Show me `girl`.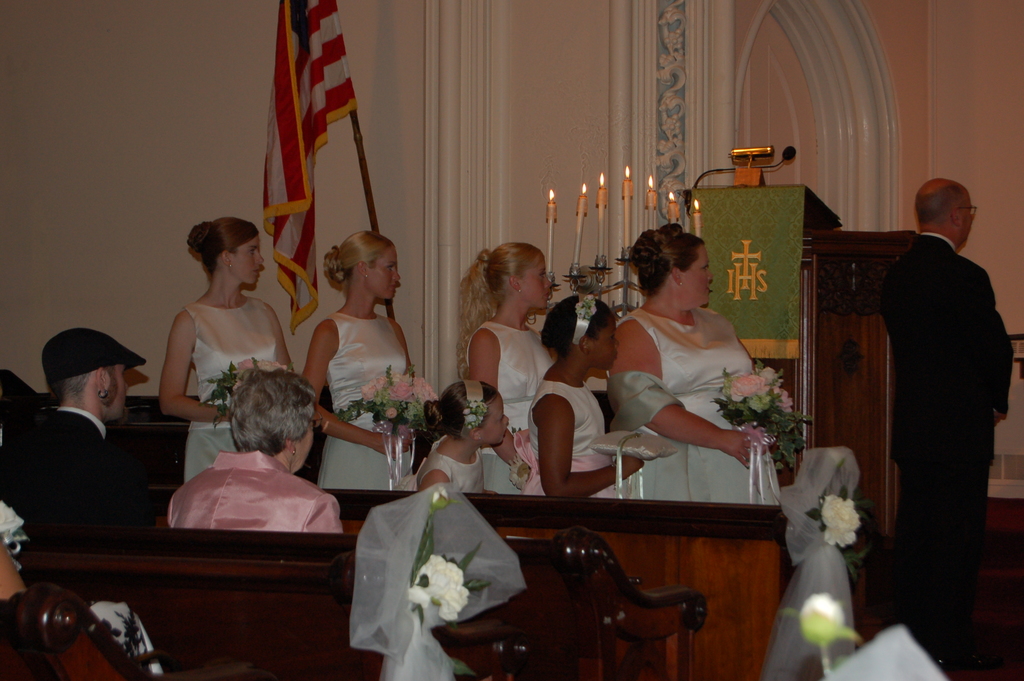
`girl` is here: bbox(520, 302, 652, 514).
